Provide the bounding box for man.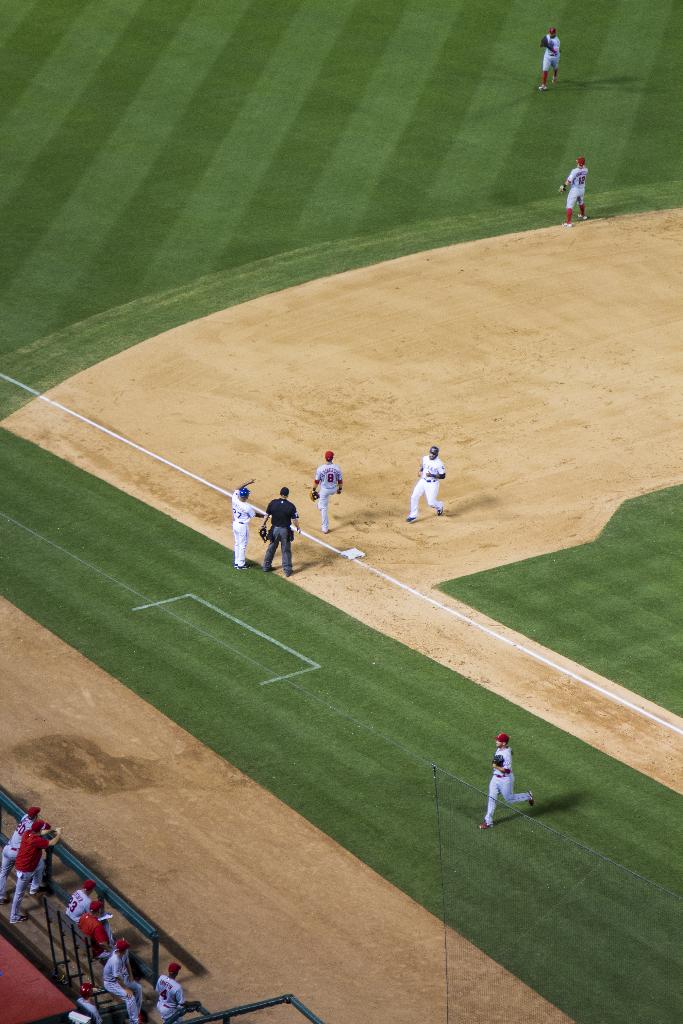
rect(258, 484, 303, 579).
